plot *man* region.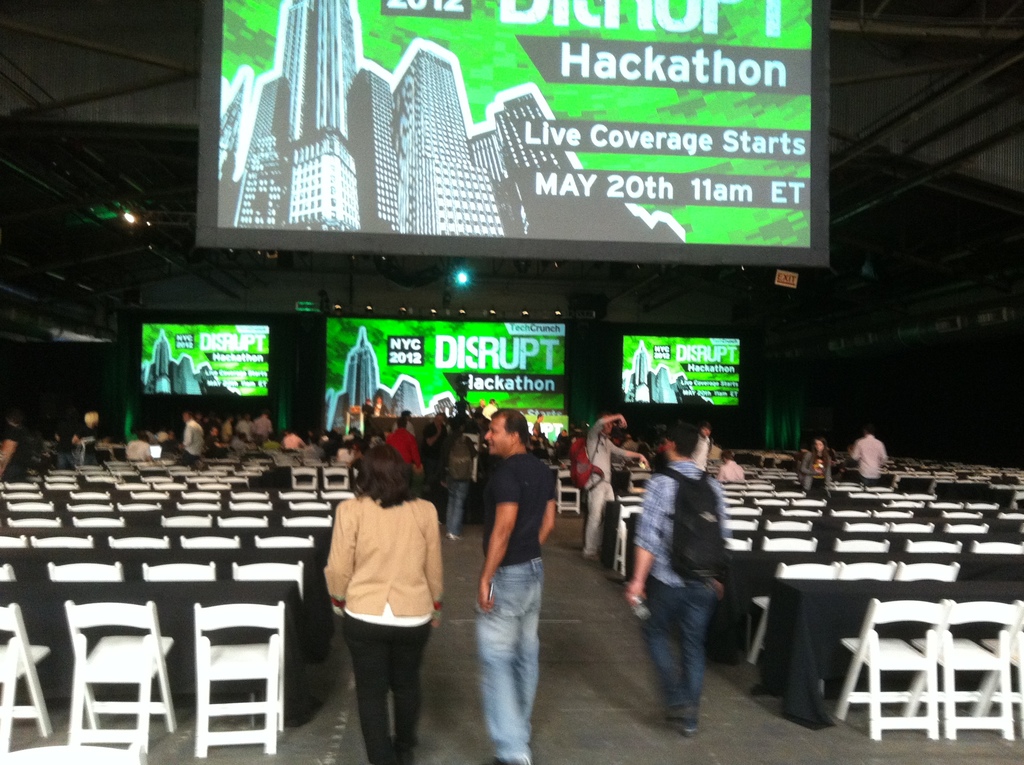
Plotted at {"x1": 281, "y1": 429, "x2": 306, "y2": 451}.
